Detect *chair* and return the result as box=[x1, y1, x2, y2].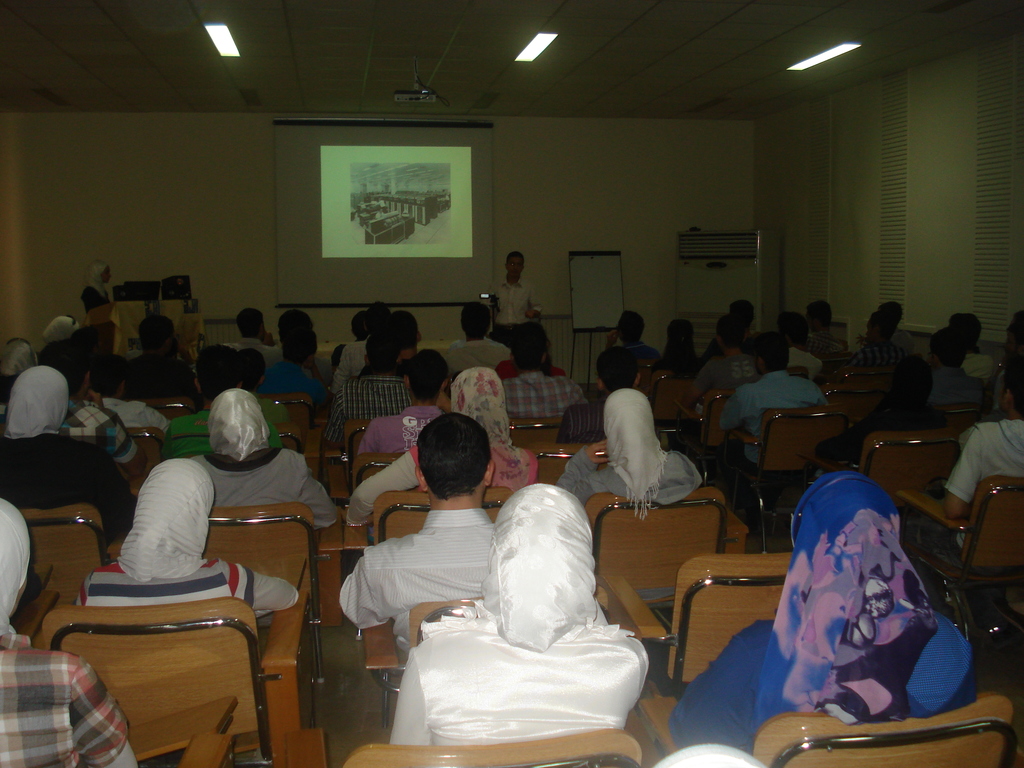
box=[340, 726, 645, 767].
